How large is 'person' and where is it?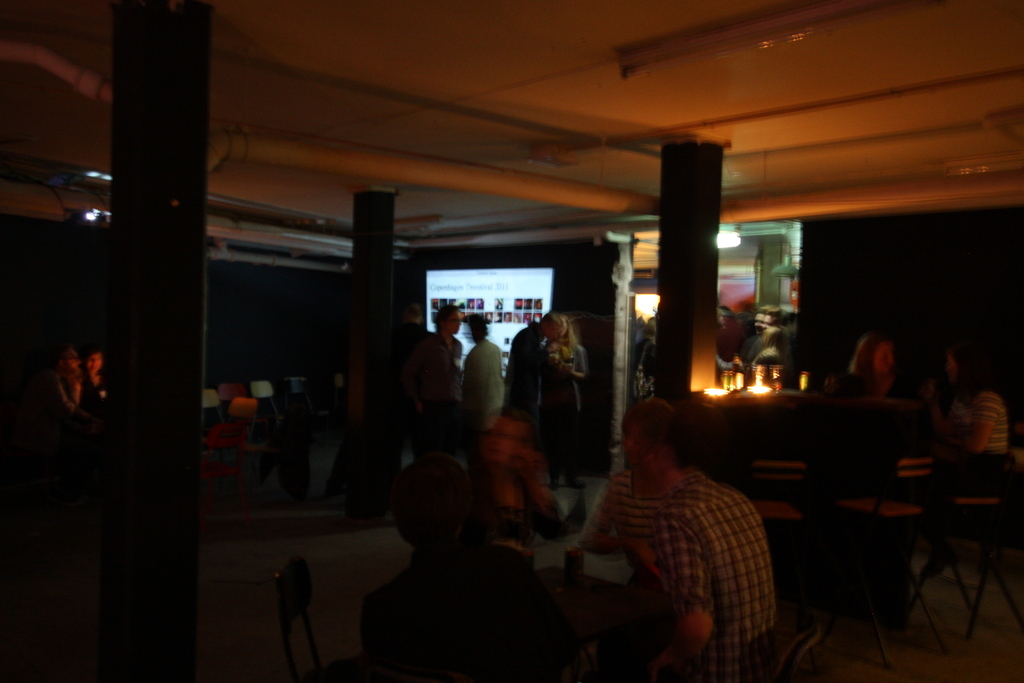
Bounding box: {"left": 28, "top": 338, "right": 99, "bottom": 451}.
